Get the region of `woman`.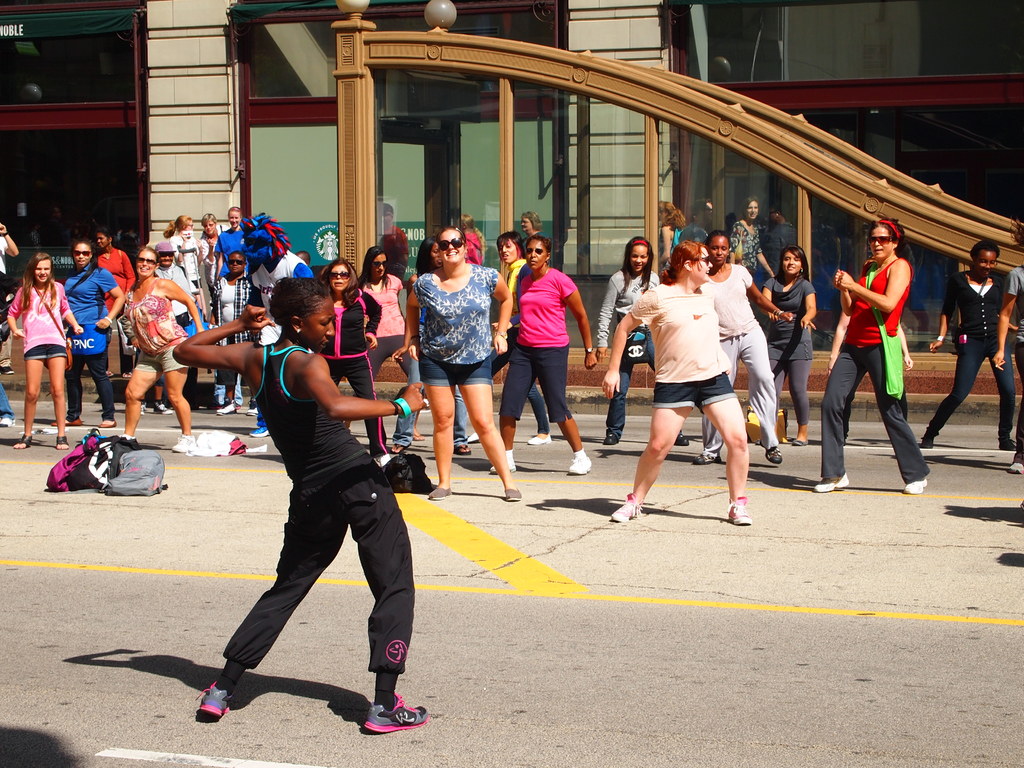
<region>118, 243, 207, 455</region>.
